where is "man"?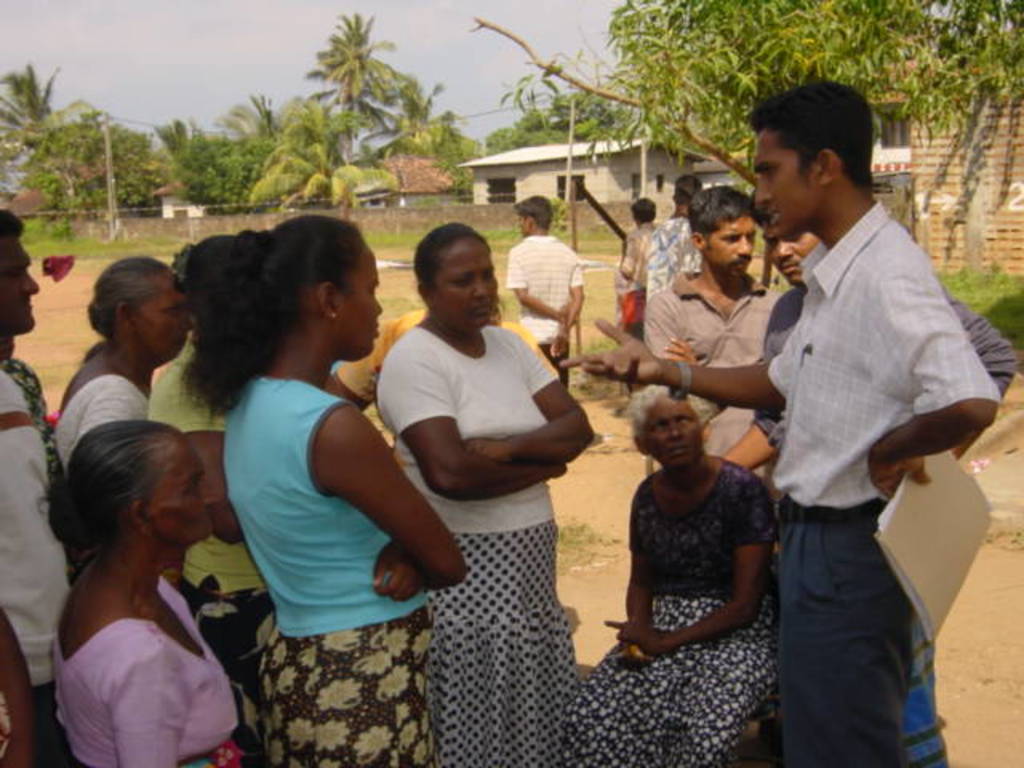
502/195/589/390.
